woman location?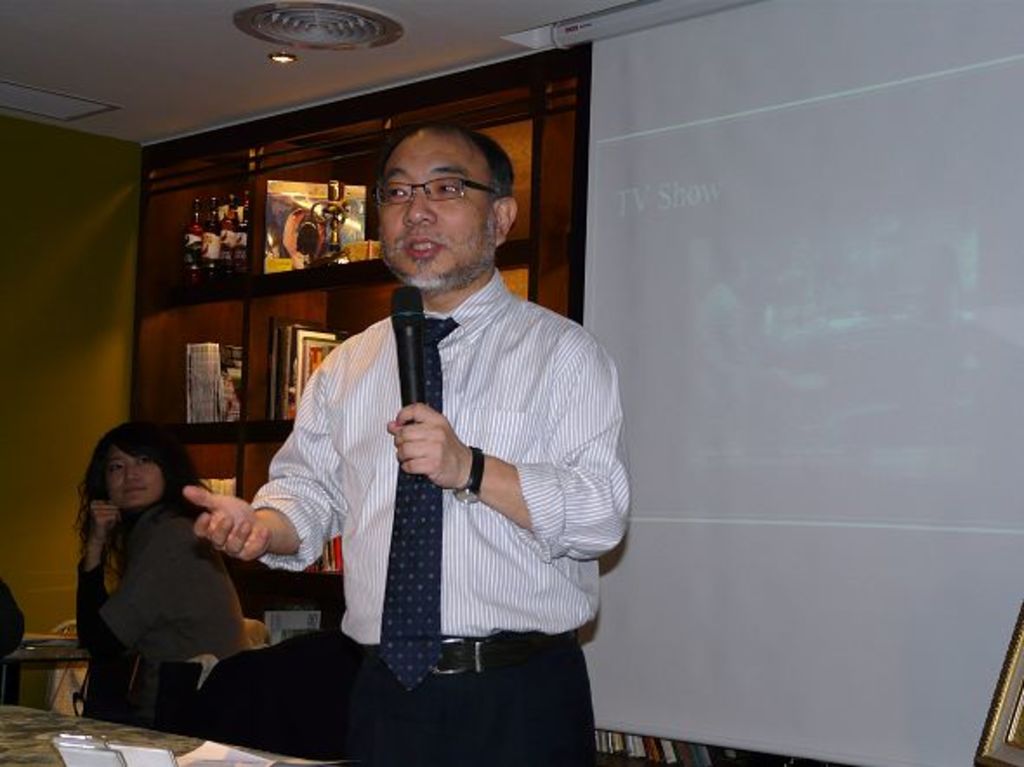
locate(68, 392, 272, 732)
